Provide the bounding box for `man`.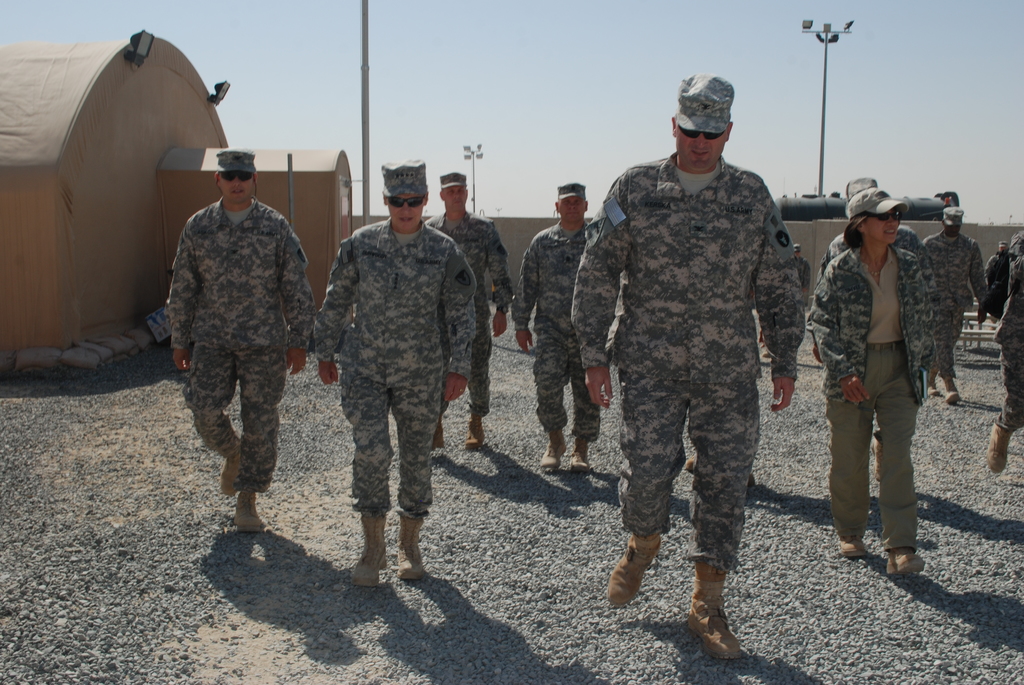
pyautogui.locateOnScreen(572, 73, 806, 659).
